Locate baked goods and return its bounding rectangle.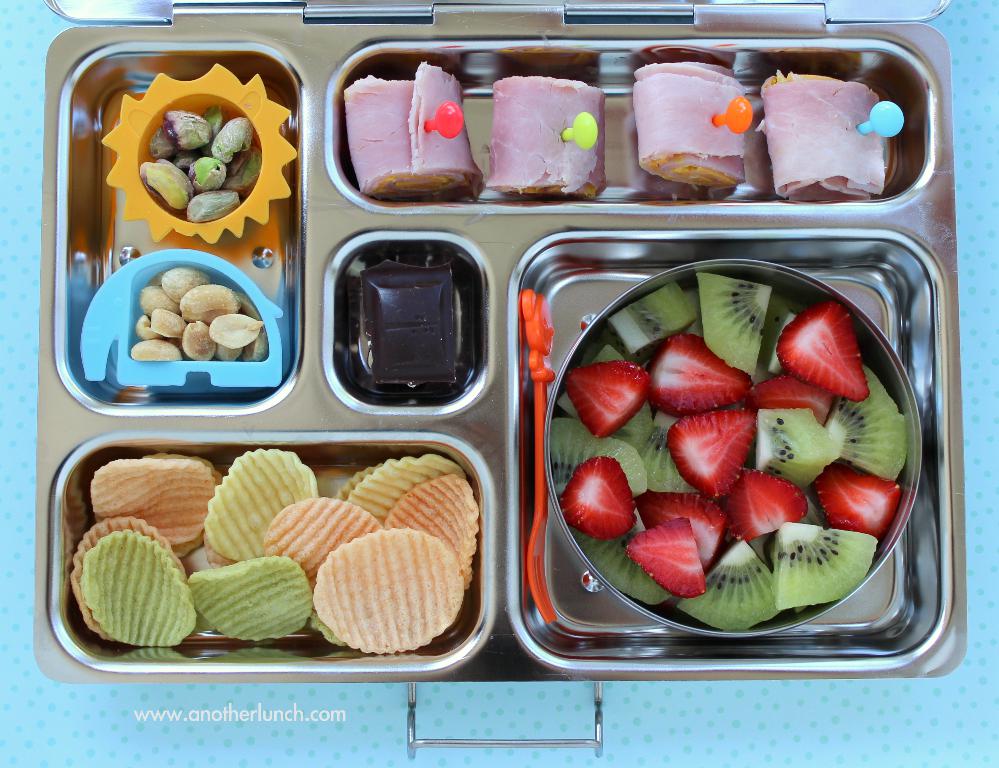
{"left": 632, "top": 64, "right": 743, "bottom": 194}.
